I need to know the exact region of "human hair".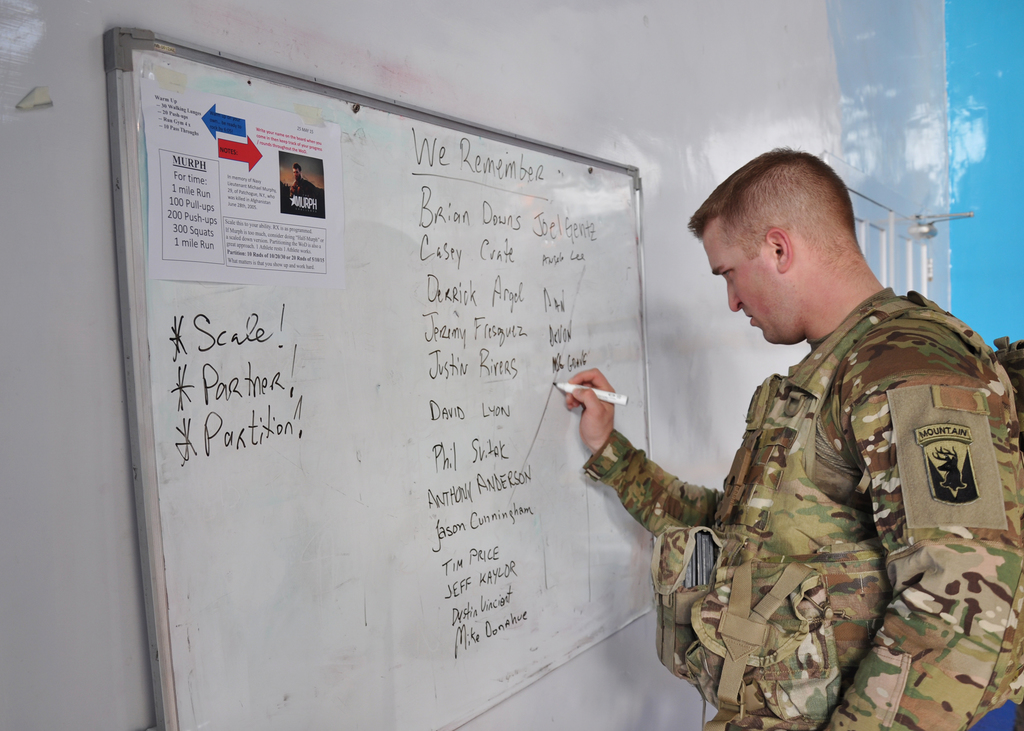
Region: bbox=[708, 161, 855, 279].
